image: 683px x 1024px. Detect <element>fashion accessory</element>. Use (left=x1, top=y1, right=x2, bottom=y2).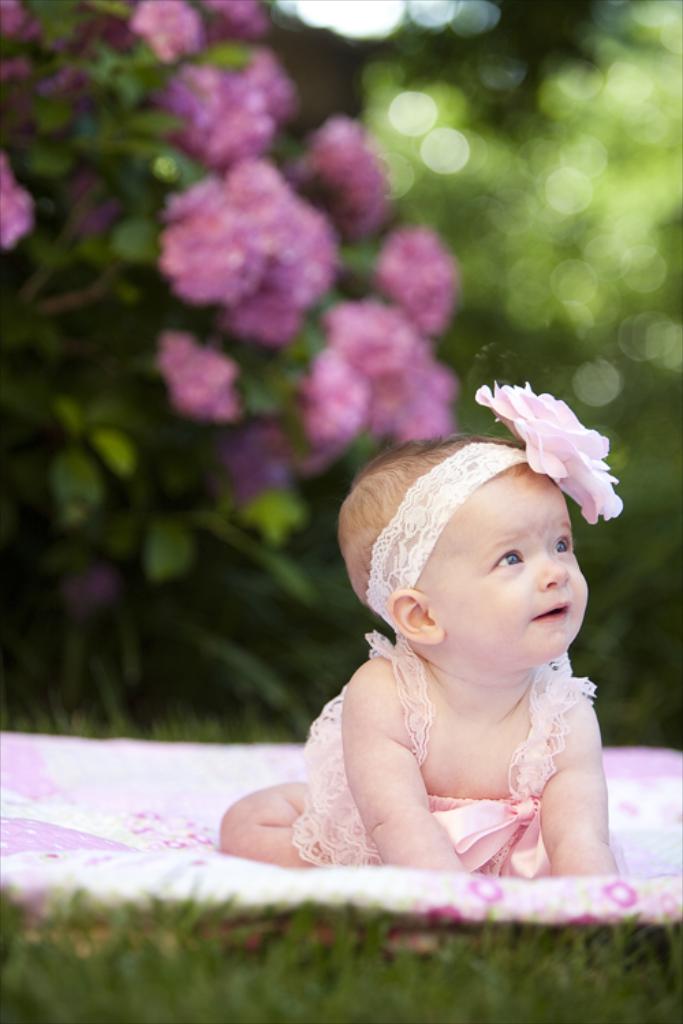
(left=367, top=375, right=624, bottom=624).
